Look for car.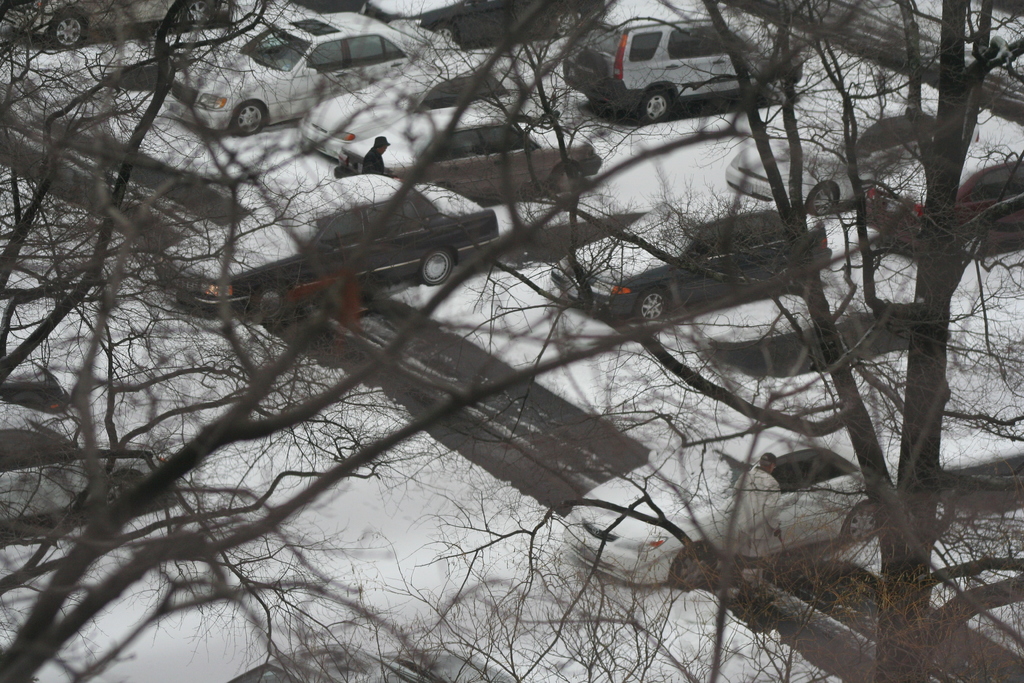
Found: left=154, top=15, right=418, bottom=136.
